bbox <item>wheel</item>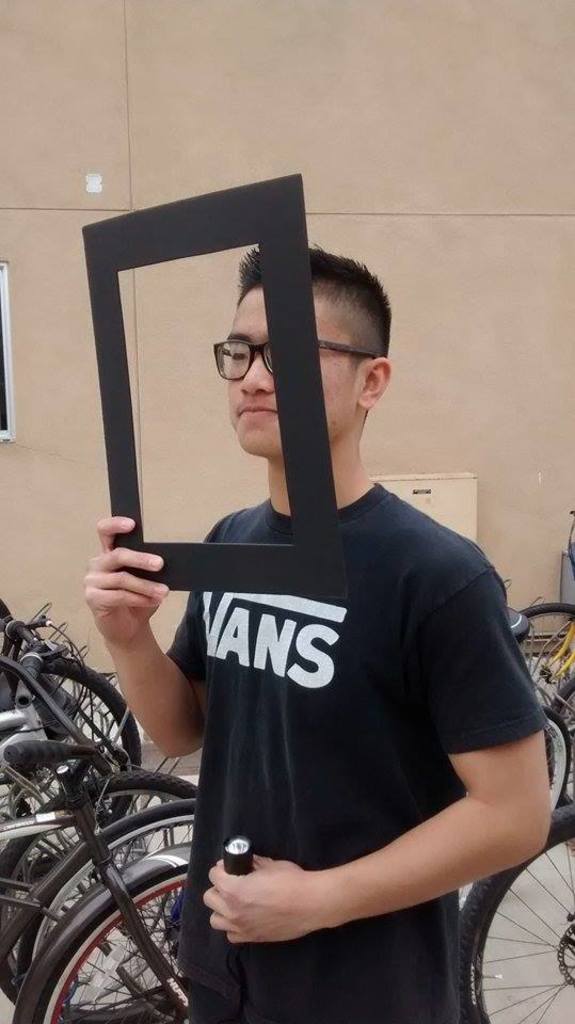
pyautogui.locateOnScreen(550, 682, 574, 803)
